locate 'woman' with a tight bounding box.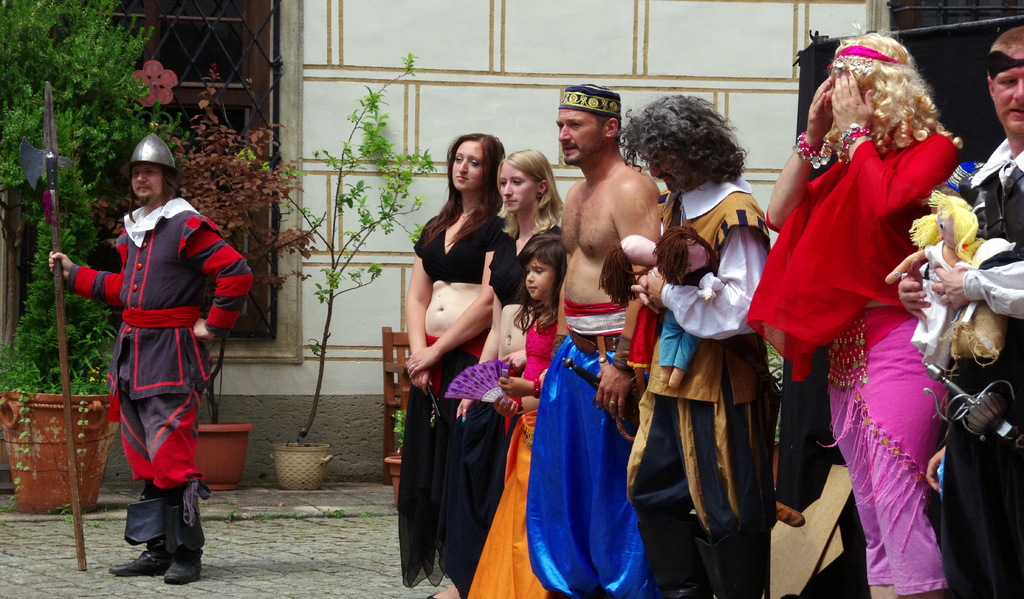
box=[449, 152, 561, 598].
